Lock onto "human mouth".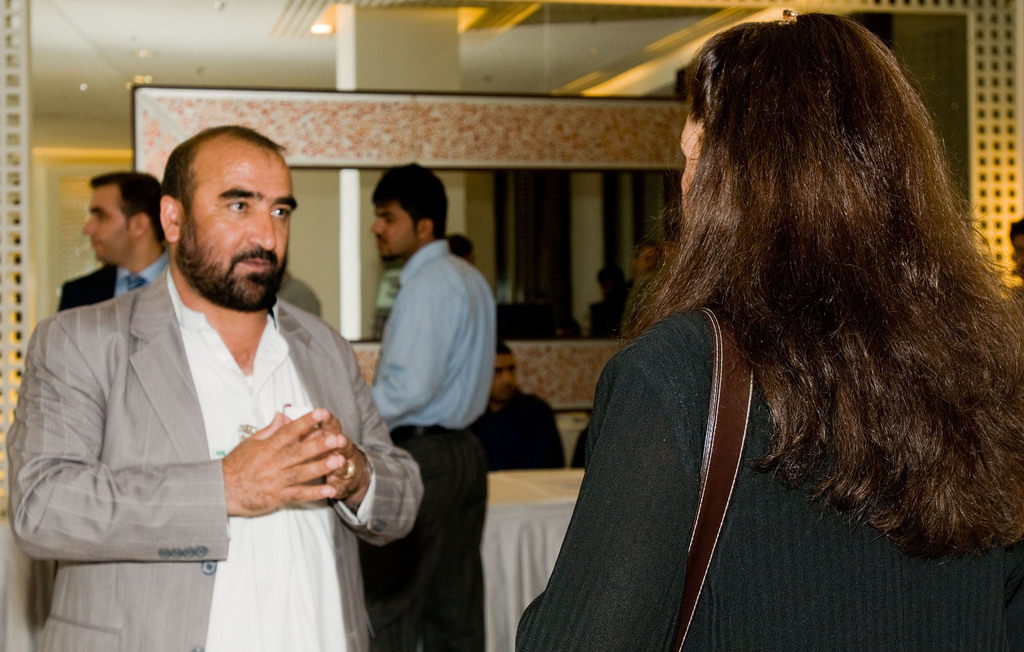
Locked: <box>502,389,515,396</box>.
